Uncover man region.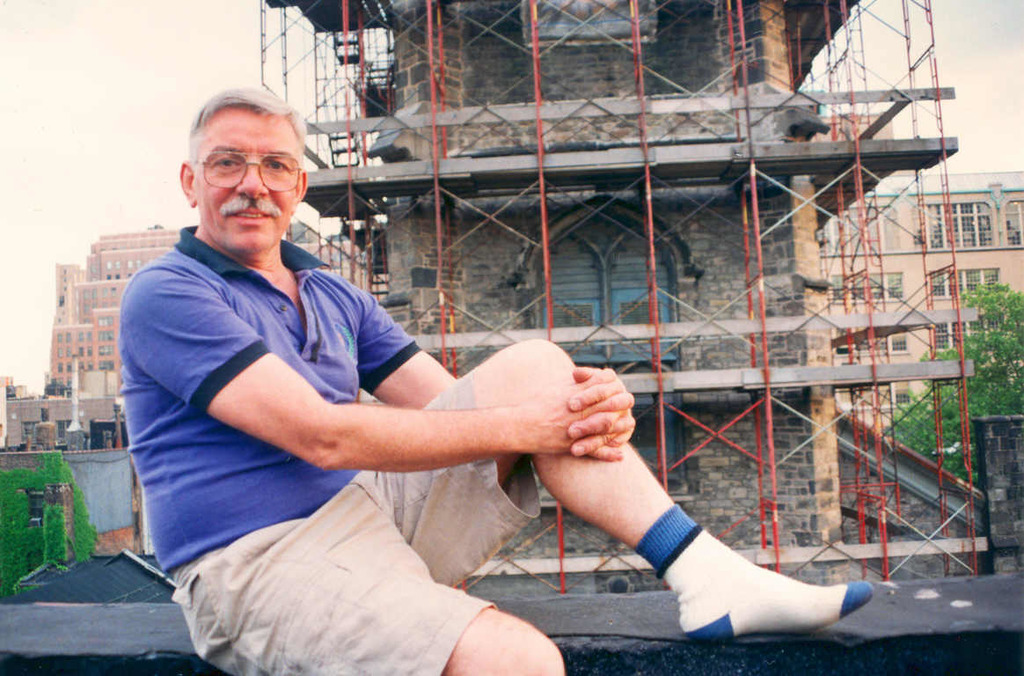
Uncovered: (x1=145, y1=115, x2=742, y2=648).
